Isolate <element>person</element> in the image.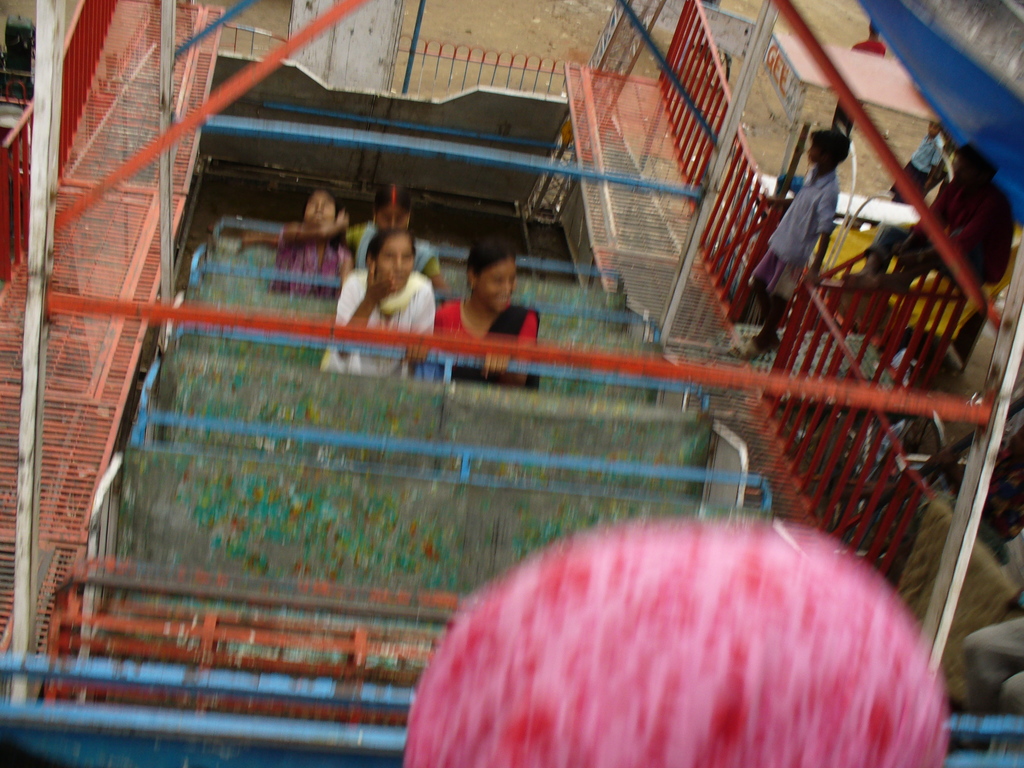
Isolated region: 239, 178, 441, 289.
